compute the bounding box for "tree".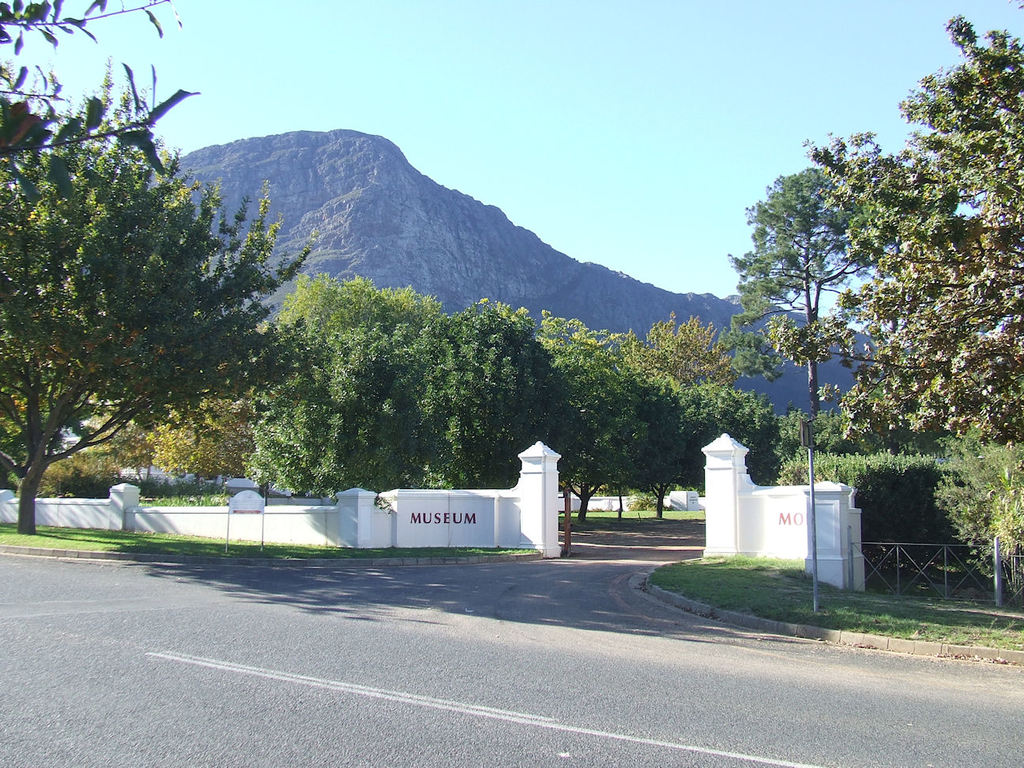
712,163,879,428.
